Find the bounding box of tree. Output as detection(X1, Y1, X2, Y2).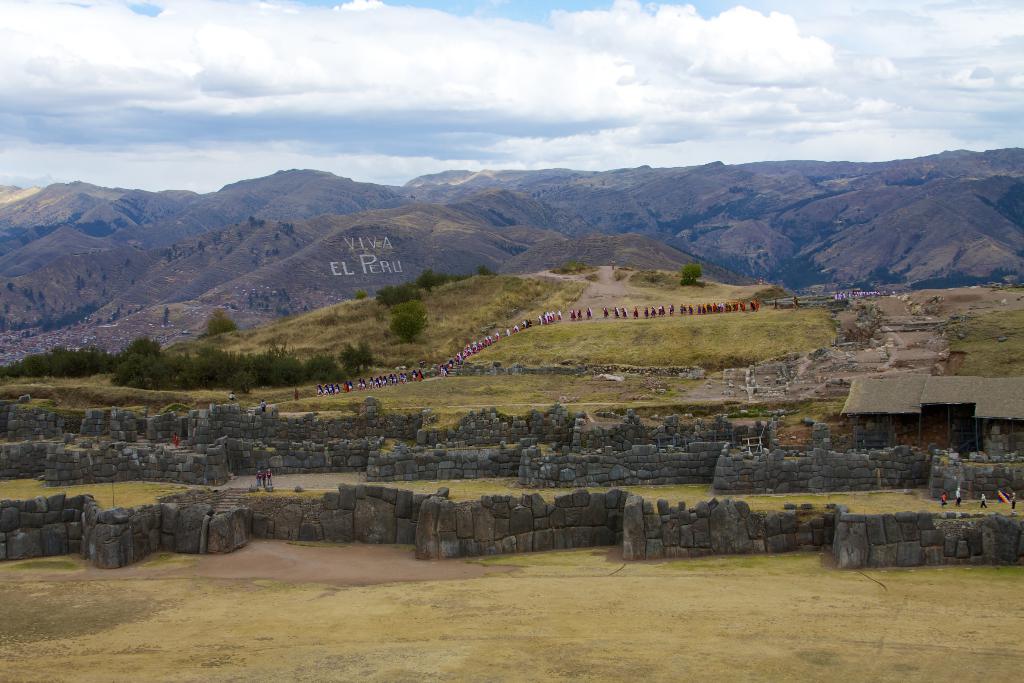
detection(207, 308, 236, 337).
